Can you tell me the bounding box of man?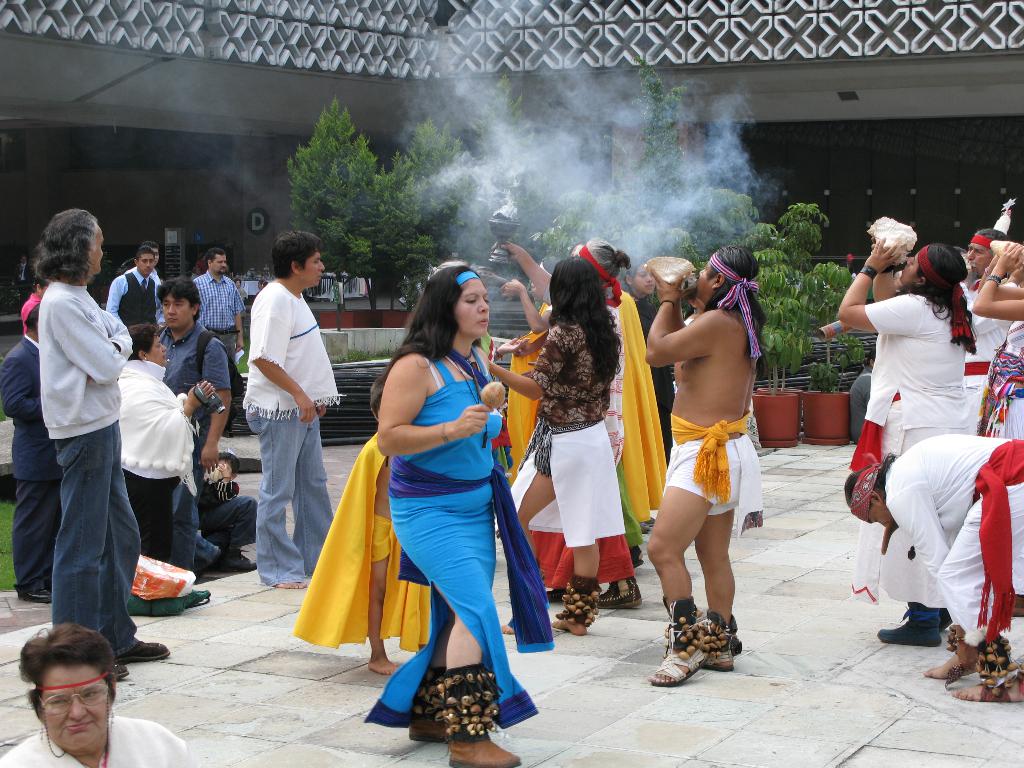
select_region(636, 218, 777, 680).
